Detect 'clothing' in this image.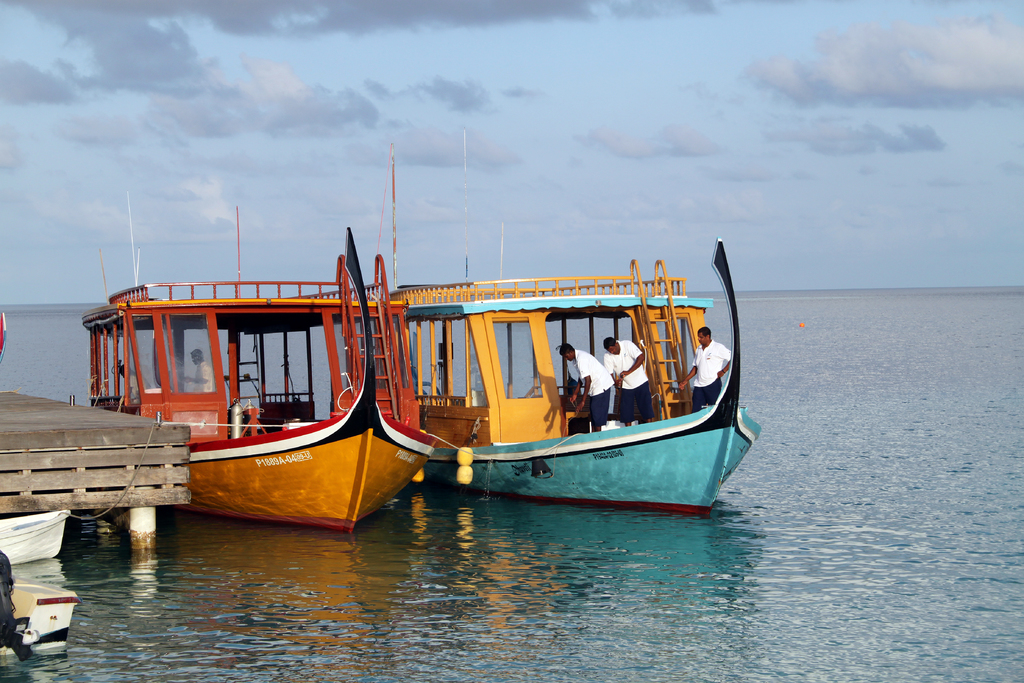
Detection: bbox(125, 367, 148, 401).
